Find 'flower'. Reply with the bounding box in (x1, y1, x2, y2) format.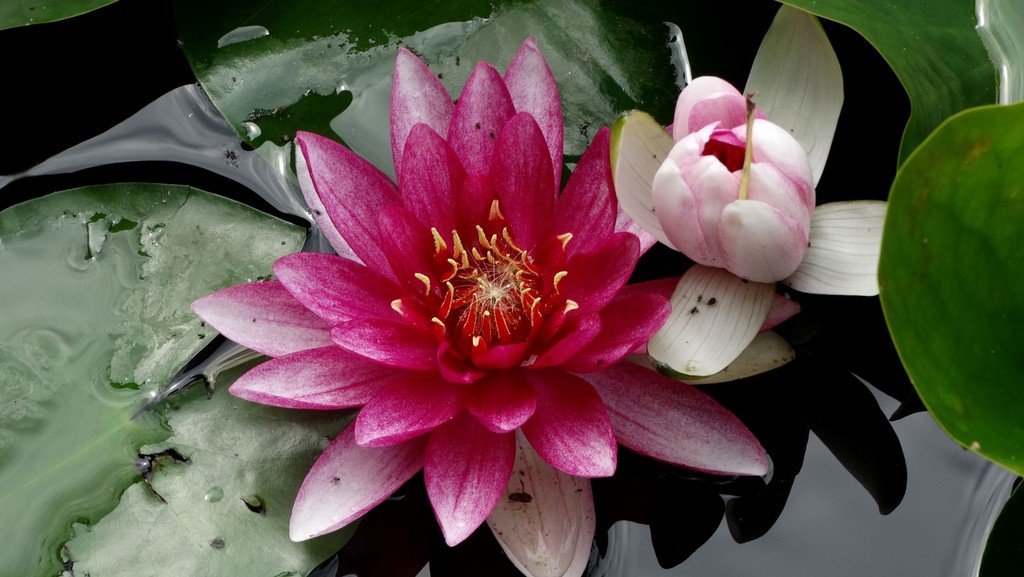
(602, 0, 912, 386).
